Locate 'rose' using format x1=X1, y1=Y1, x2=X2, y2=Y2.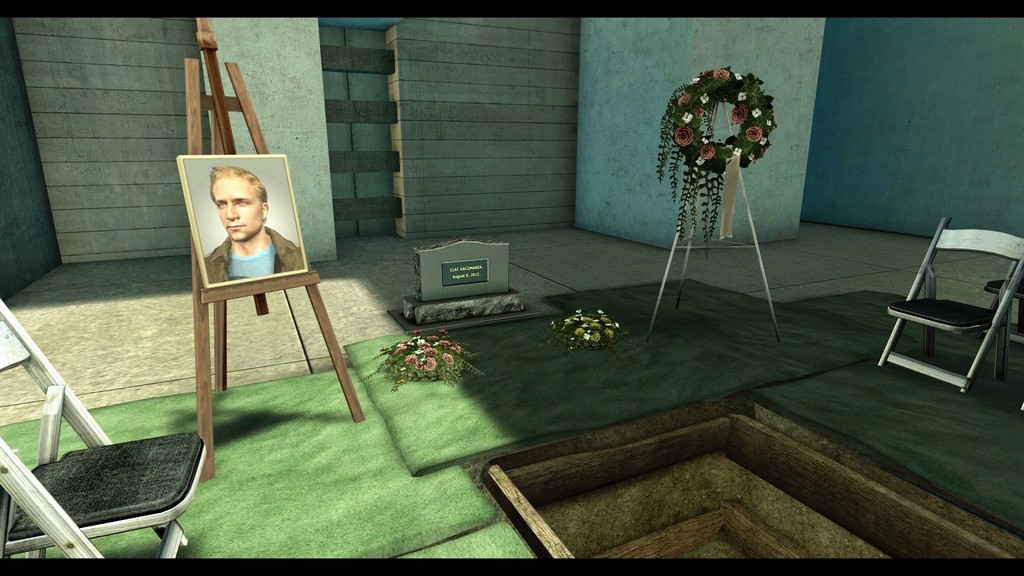
x1=698, y1=70, x2=710, y2=77.
